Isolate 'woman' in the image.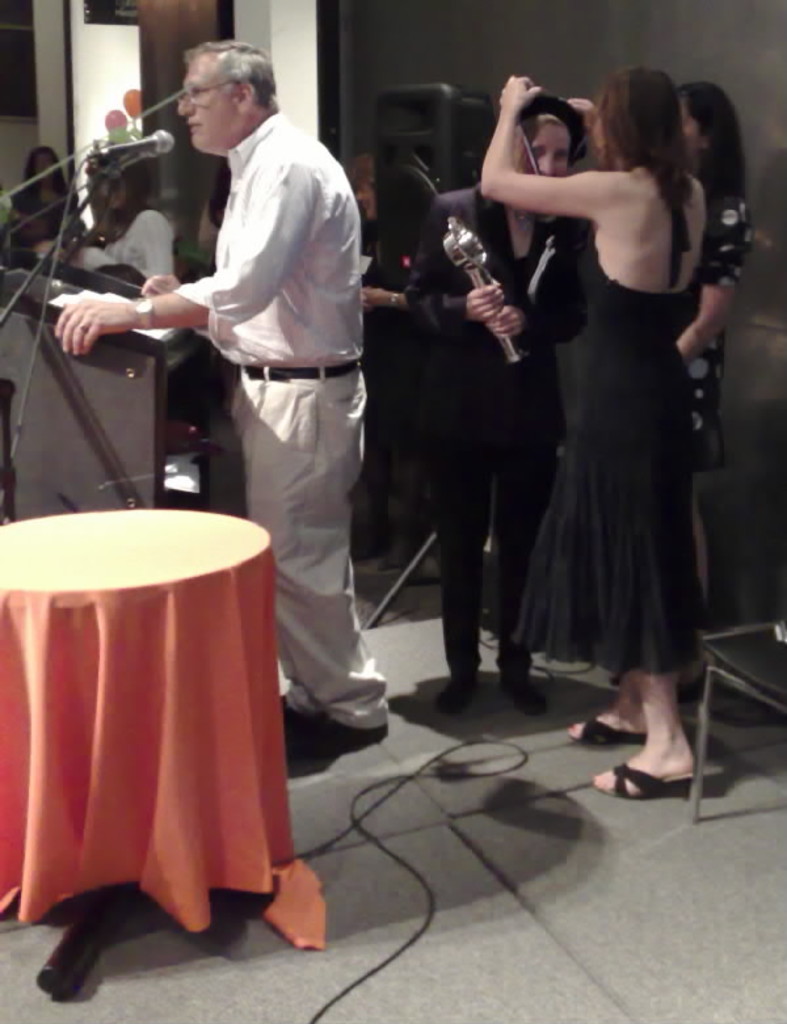
Isolated region: BBox(493, 84, 742, 768).
